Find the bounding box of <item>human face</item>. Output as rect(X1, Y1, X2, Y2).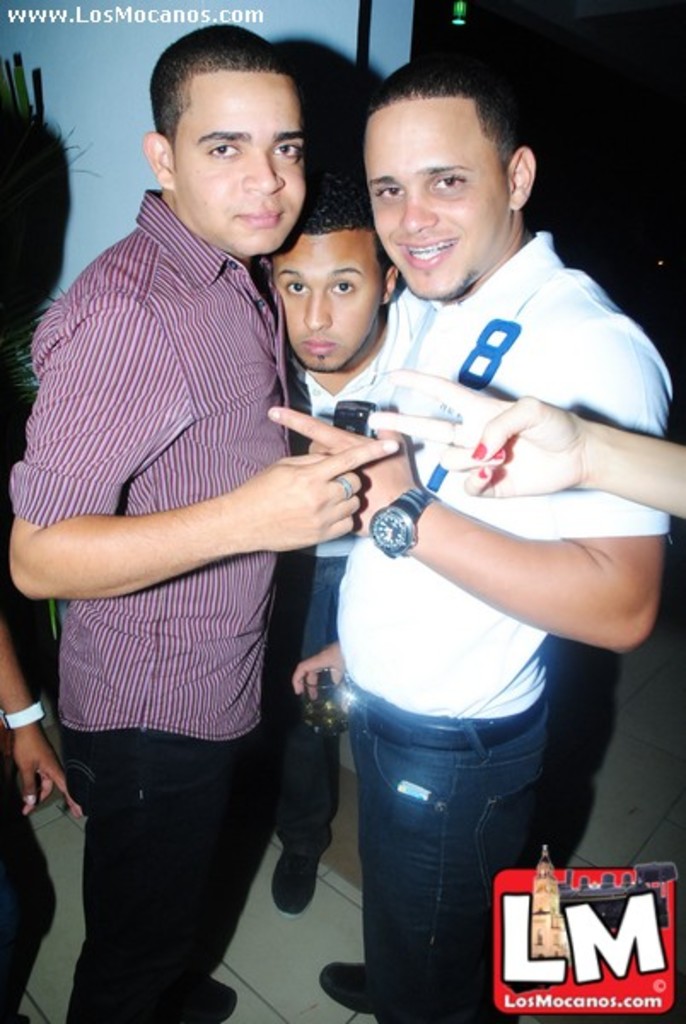
rect(268, 236, 386, 379).
